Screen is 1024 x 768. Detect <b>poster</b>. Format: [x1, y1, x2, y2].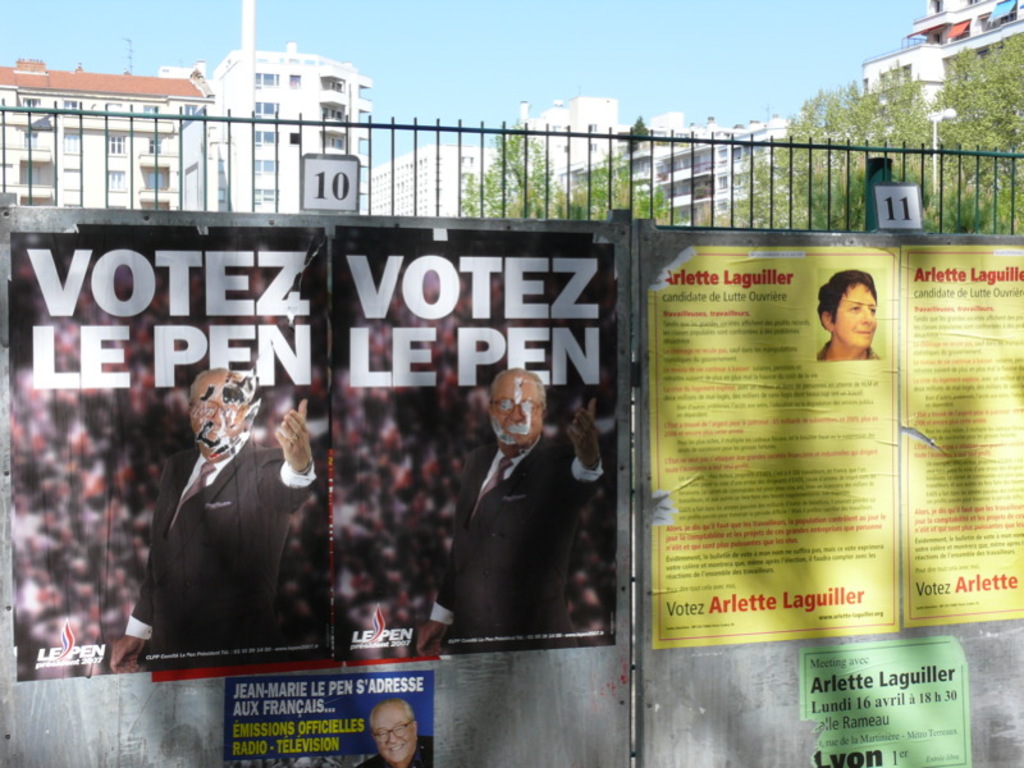
[225, 668, 442, 767].
